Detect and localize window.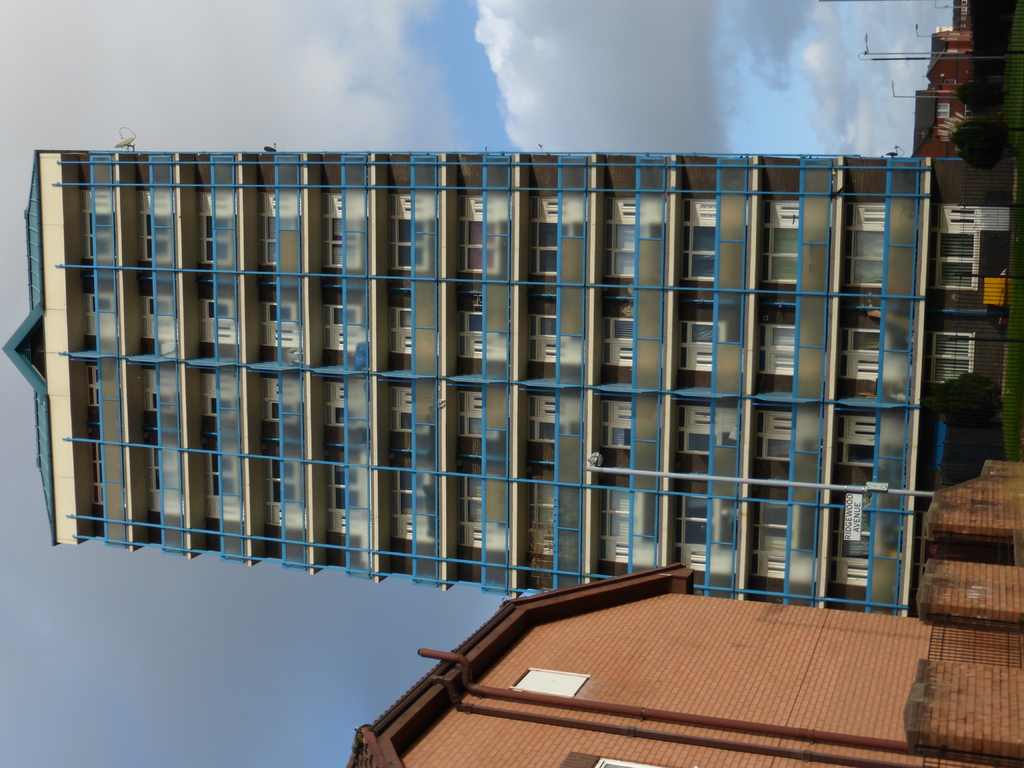
Localized at bbox=[390, 307, 417, 328].
